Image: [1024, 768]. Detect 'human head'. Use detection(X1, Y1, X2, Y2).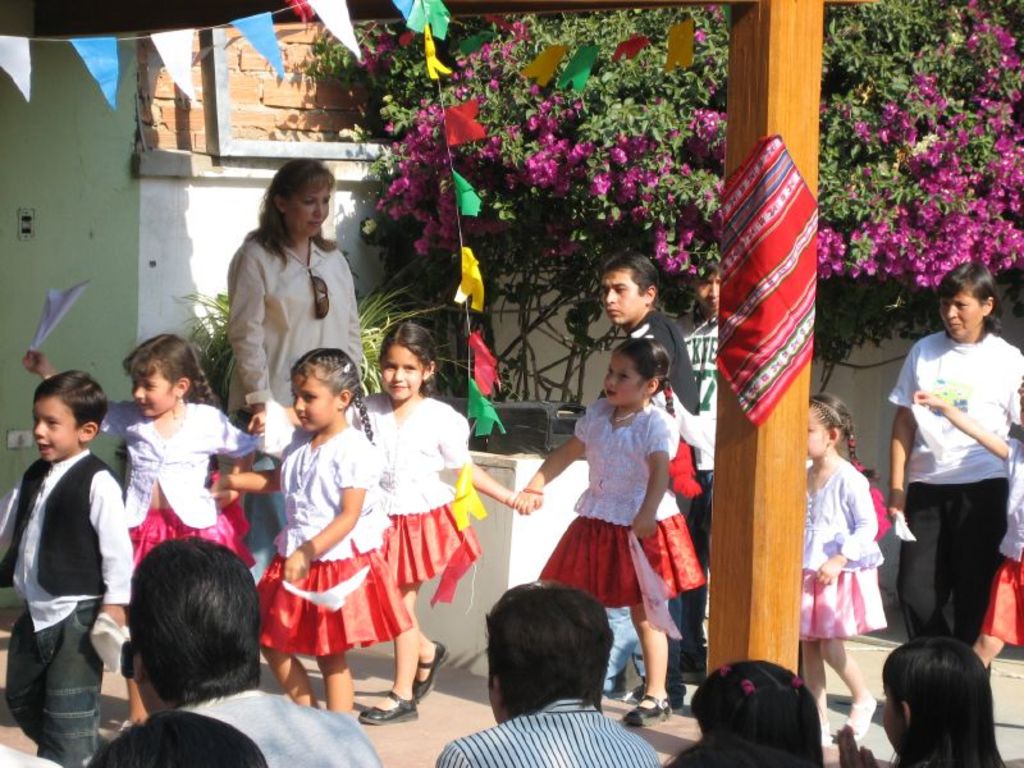
detection(485, 581, 613, 719).
